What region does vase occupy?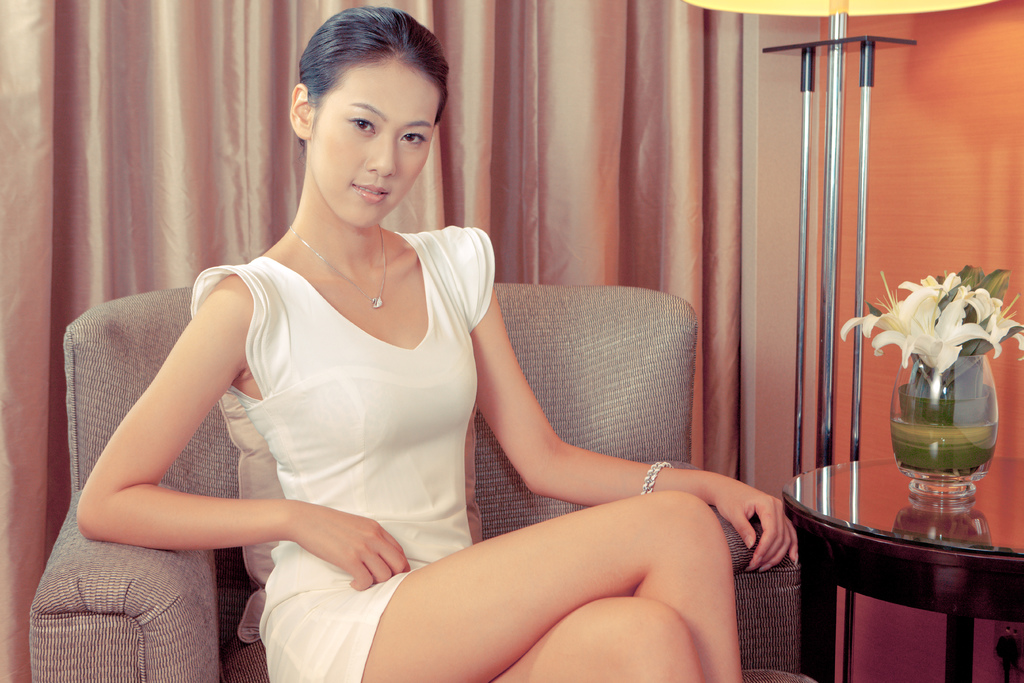
left=888, top=349, right=999, bottom=486.
